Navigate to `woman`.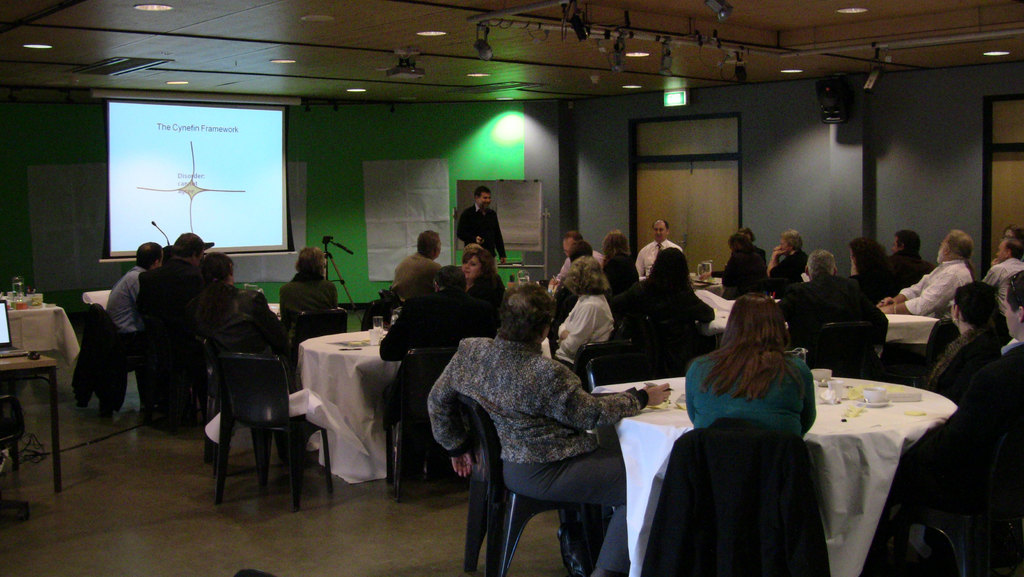
Navigation target: x1=424 y1=278 x2=672 y2=576.
